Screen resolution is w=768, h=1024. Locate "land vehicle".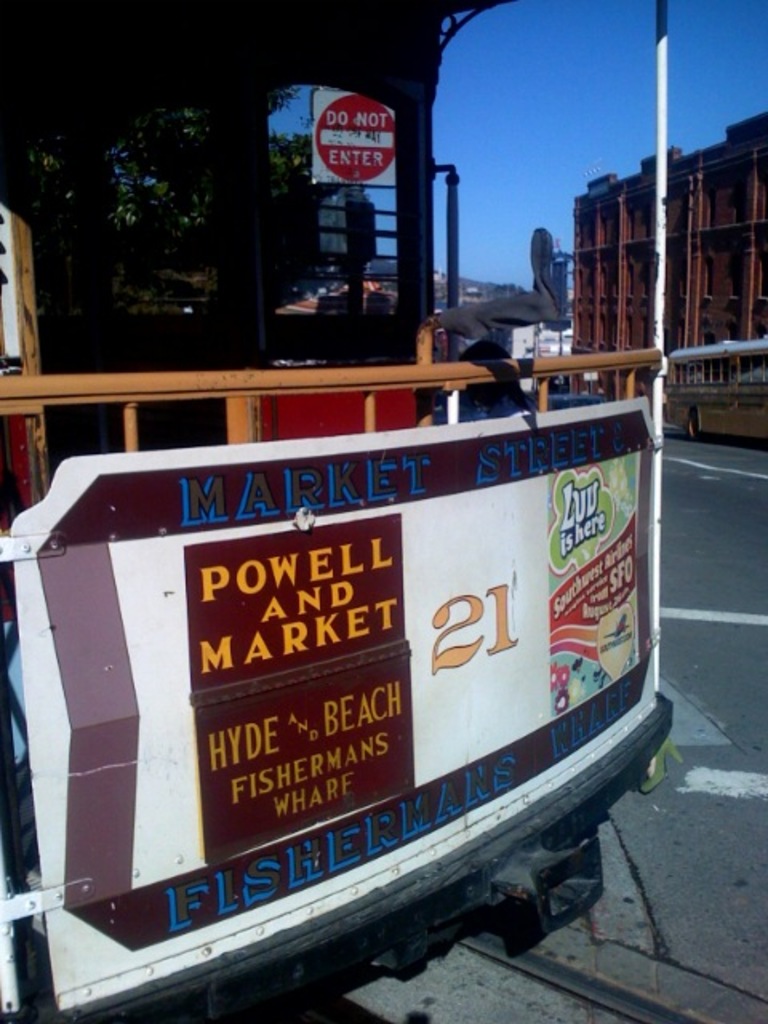
(x1=666, y1=336, x2=766, y2=438).
